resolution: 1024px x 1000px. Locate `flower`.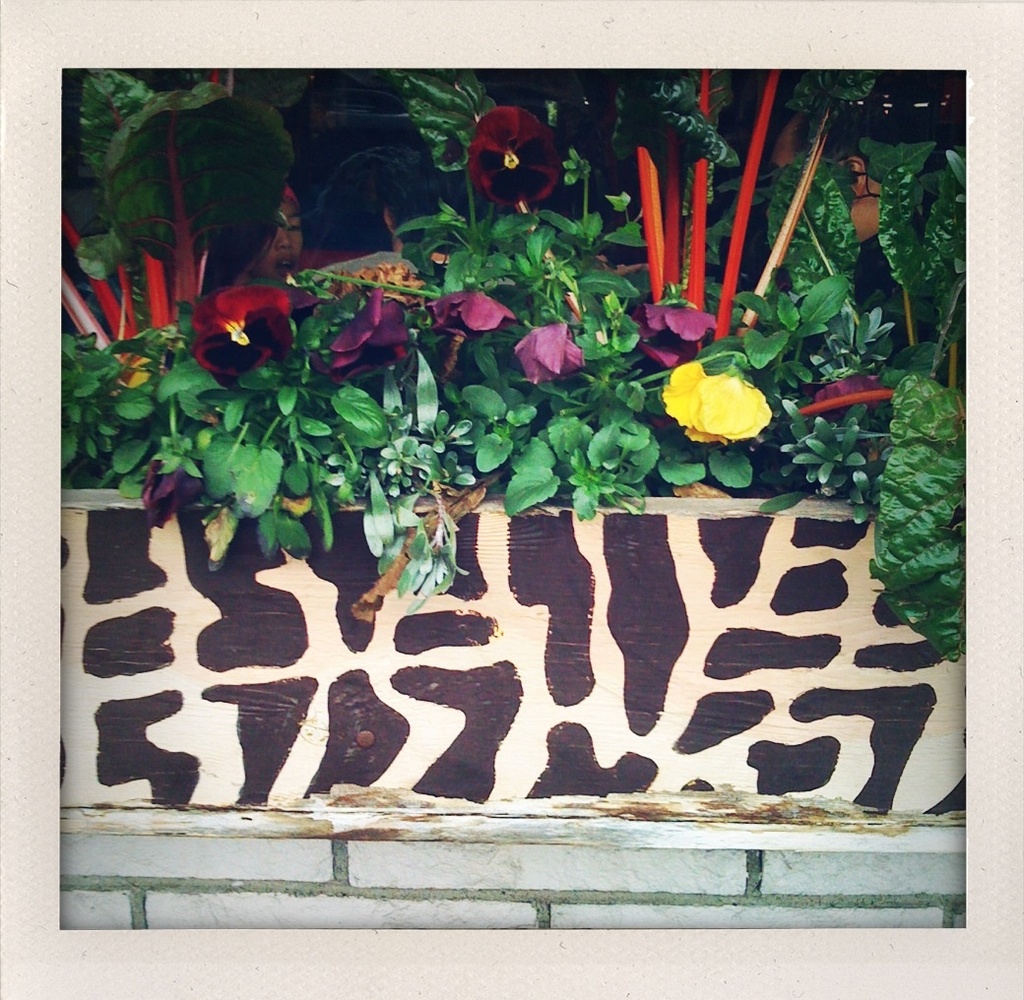
(139, 451, 201, 531).
